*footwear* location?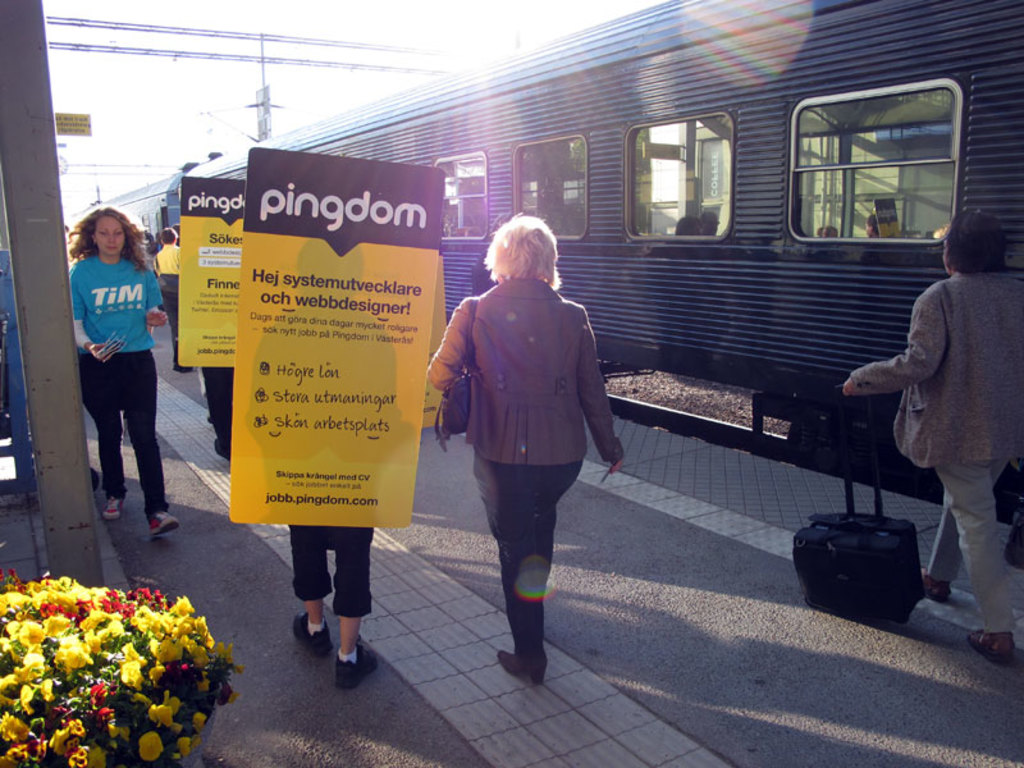
(x1=148, y1=512, x2=180, y2=535)
